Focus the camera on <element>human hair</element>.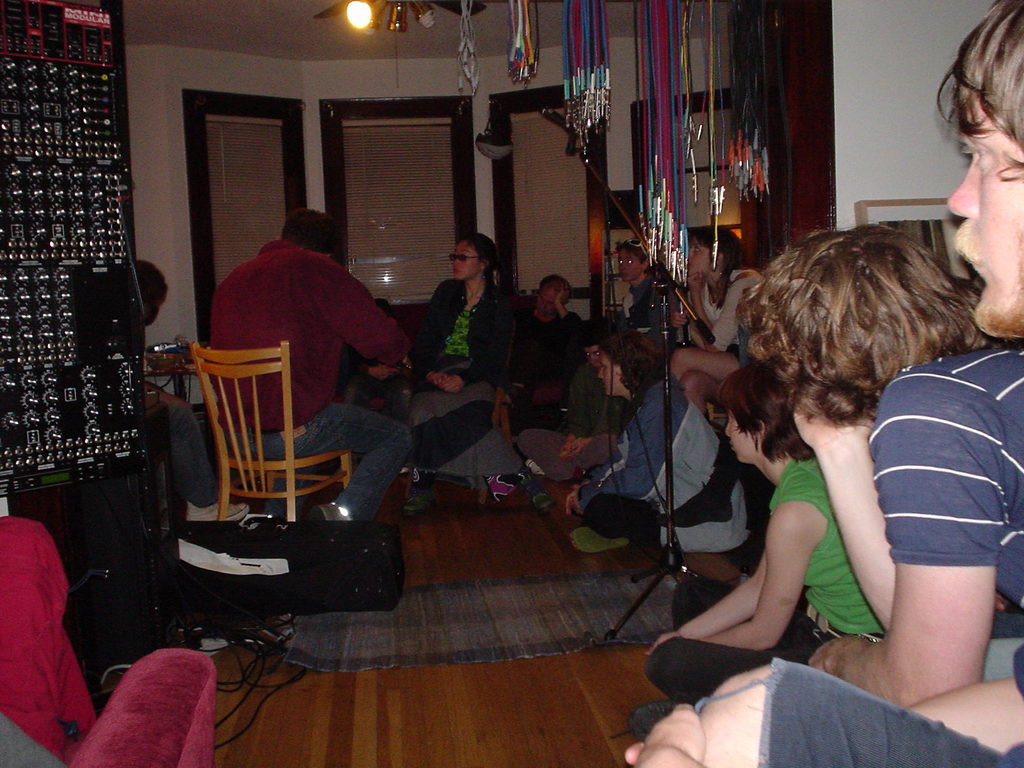
Focus region: x1=543, y1=273, x2=568, y2=309.
